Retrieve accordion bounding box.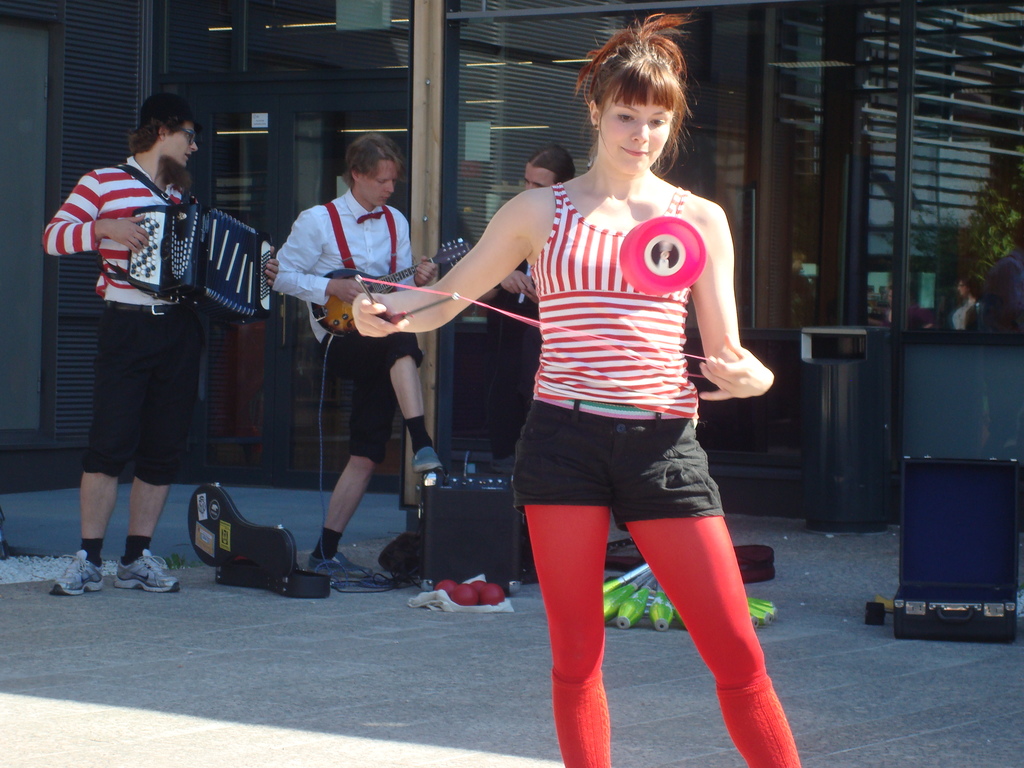
Bounding box: pyautogui.locateOnScreen(121, 155, 275, 312).
